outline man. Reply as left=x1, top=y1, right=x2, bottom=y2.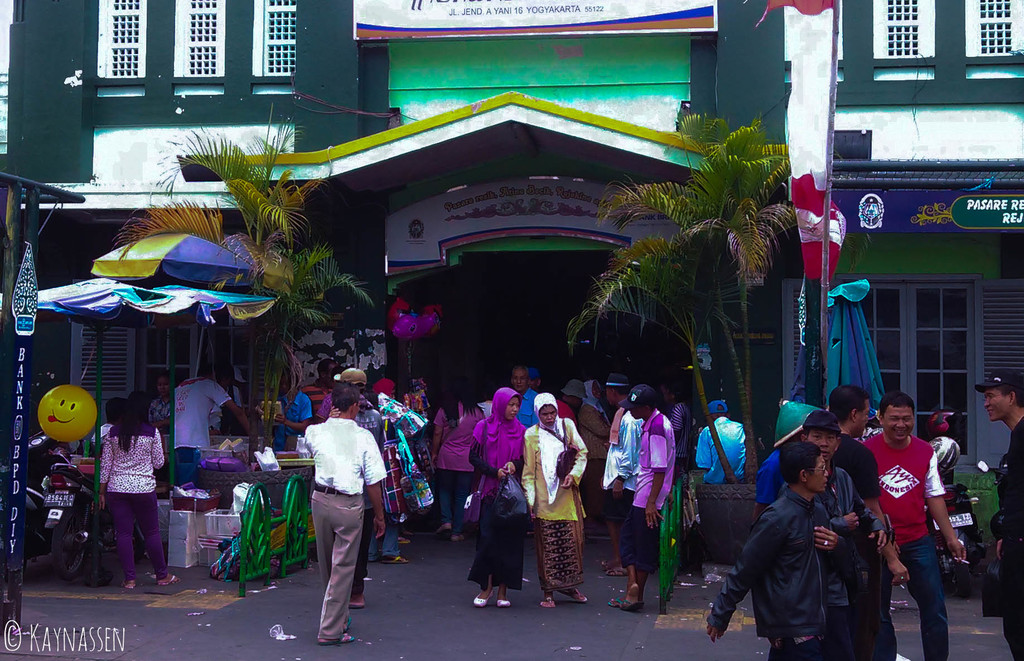
left=776, top=384, right=908, bottom=660.
